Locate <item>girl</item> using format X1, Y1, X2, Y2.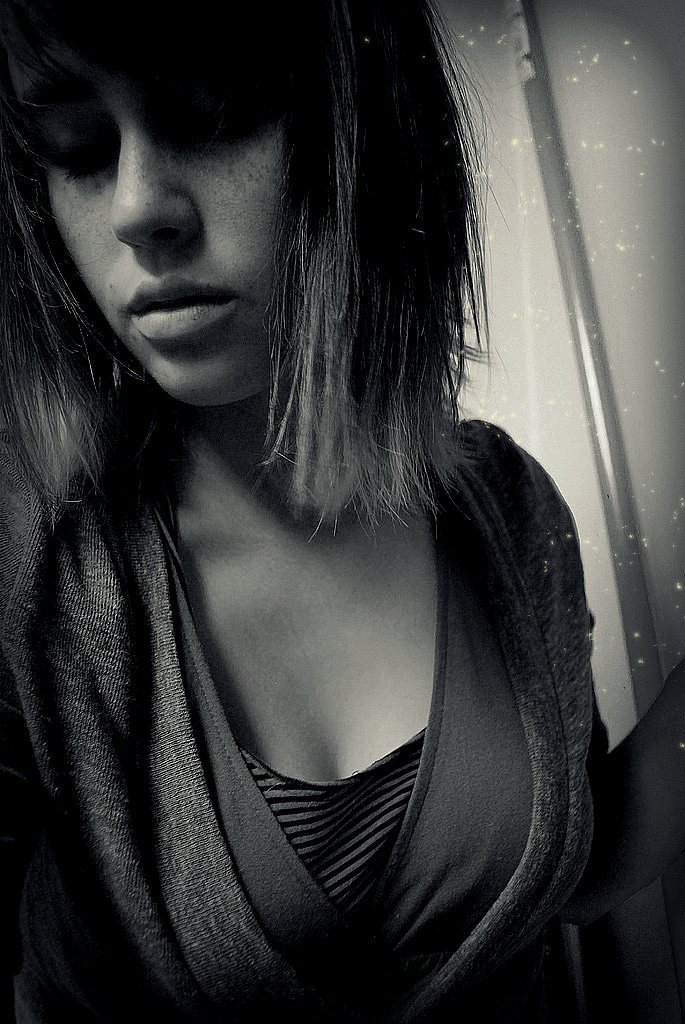
0, 0, 610, 1023.
